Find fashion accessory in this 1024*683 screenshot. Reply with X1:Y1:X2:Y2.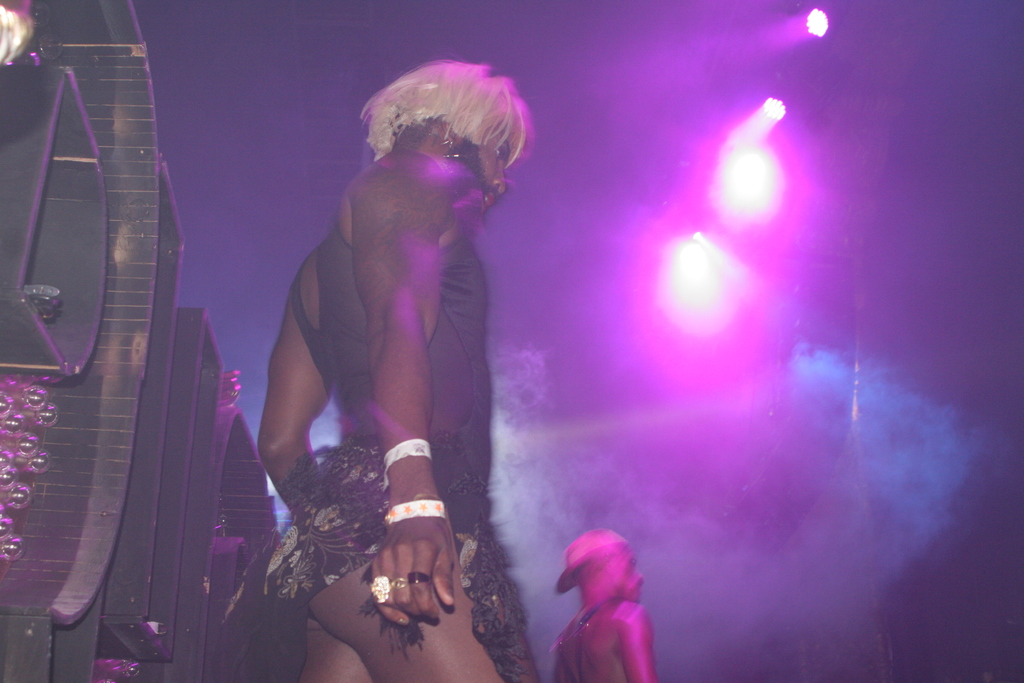
558:525:630:594.
